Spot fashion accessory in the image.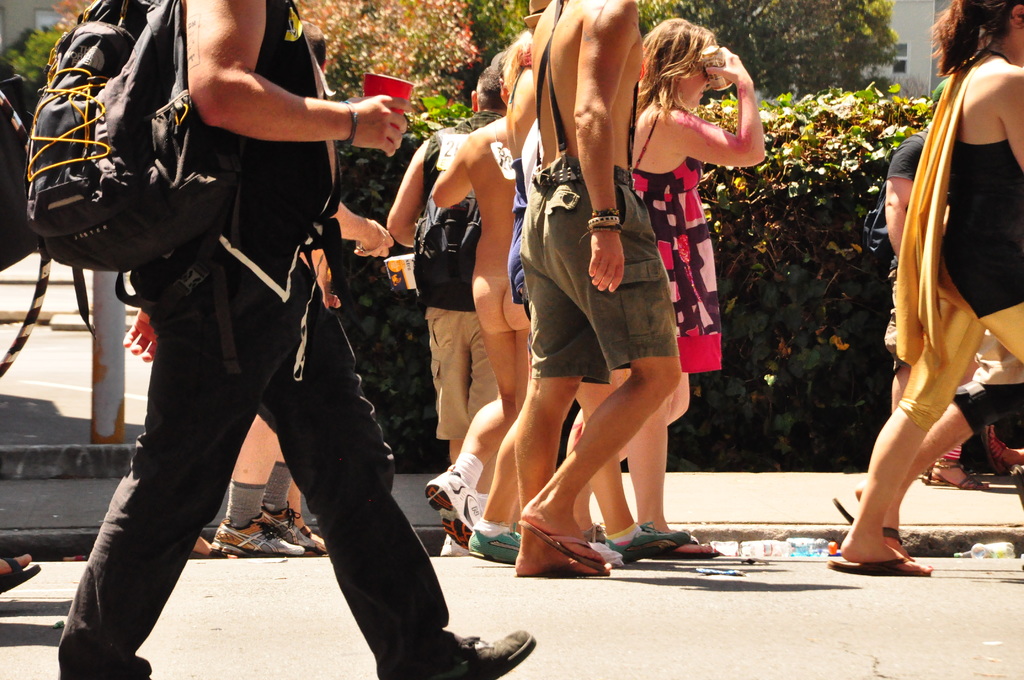
fashion accessory found at pyautogui.locateOnScreen(833, 497, 902, 539).
